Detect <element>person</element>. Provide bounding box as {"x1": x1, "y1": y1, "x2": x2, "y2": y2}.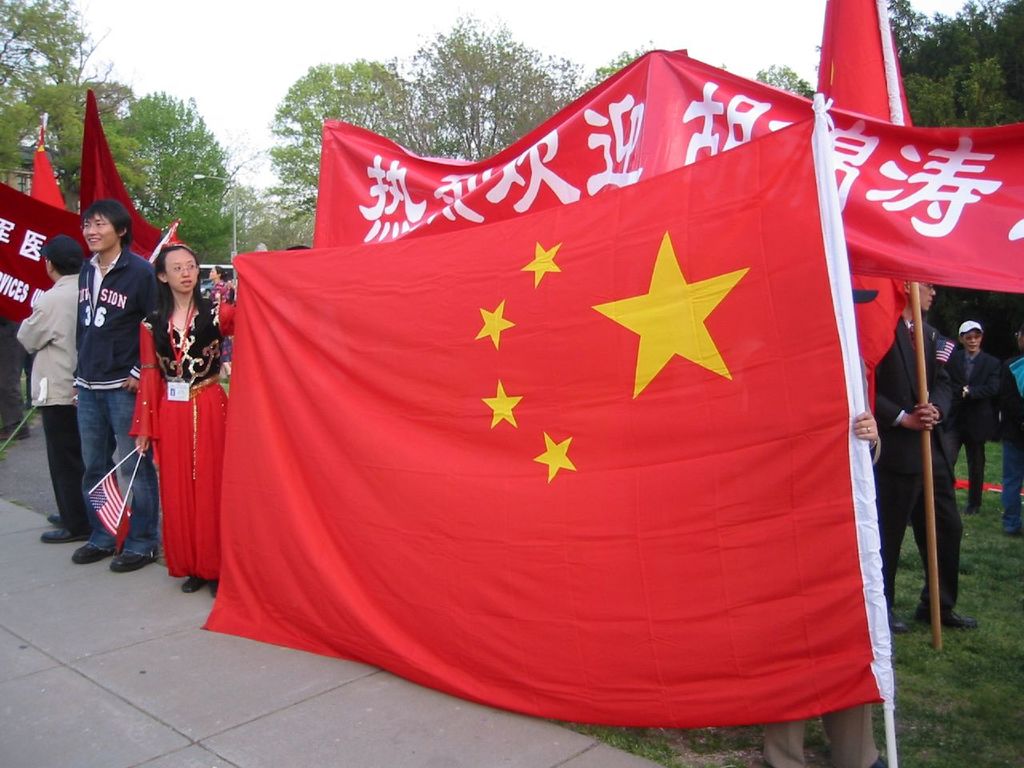
{"x1": 211, "y1": 264, "x2": 237, "y2": 370}.
